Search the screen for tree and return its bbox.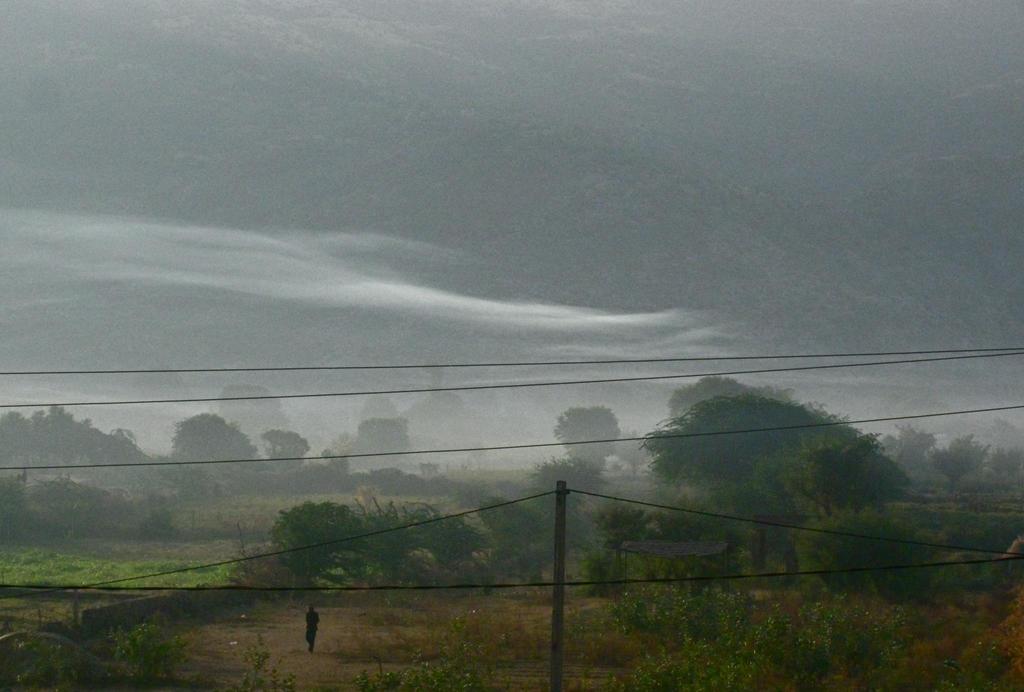
Found: left=23, top=473, right=90, bottom=543.
